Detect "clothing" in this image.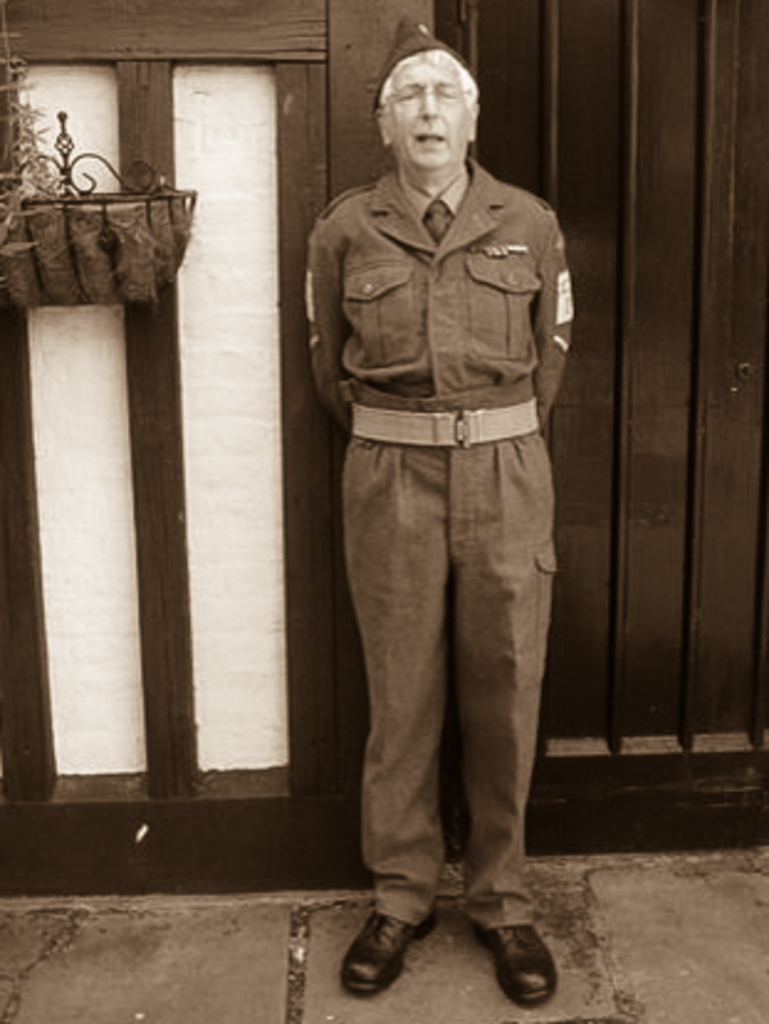
Detection: (left=297, top=62, right=591, bottom=977).
